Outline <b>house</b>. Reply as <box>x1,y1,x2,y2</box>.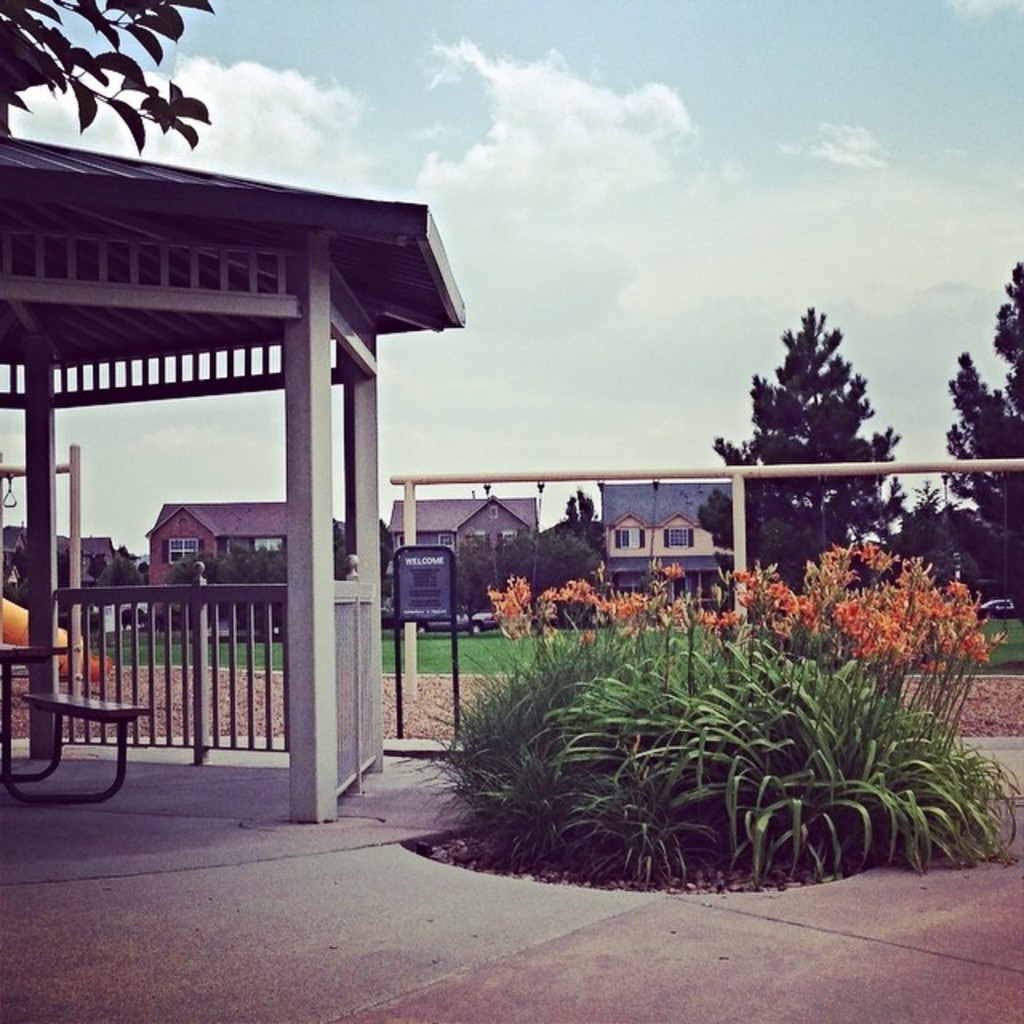
<box>579,482,742,611</box>.
